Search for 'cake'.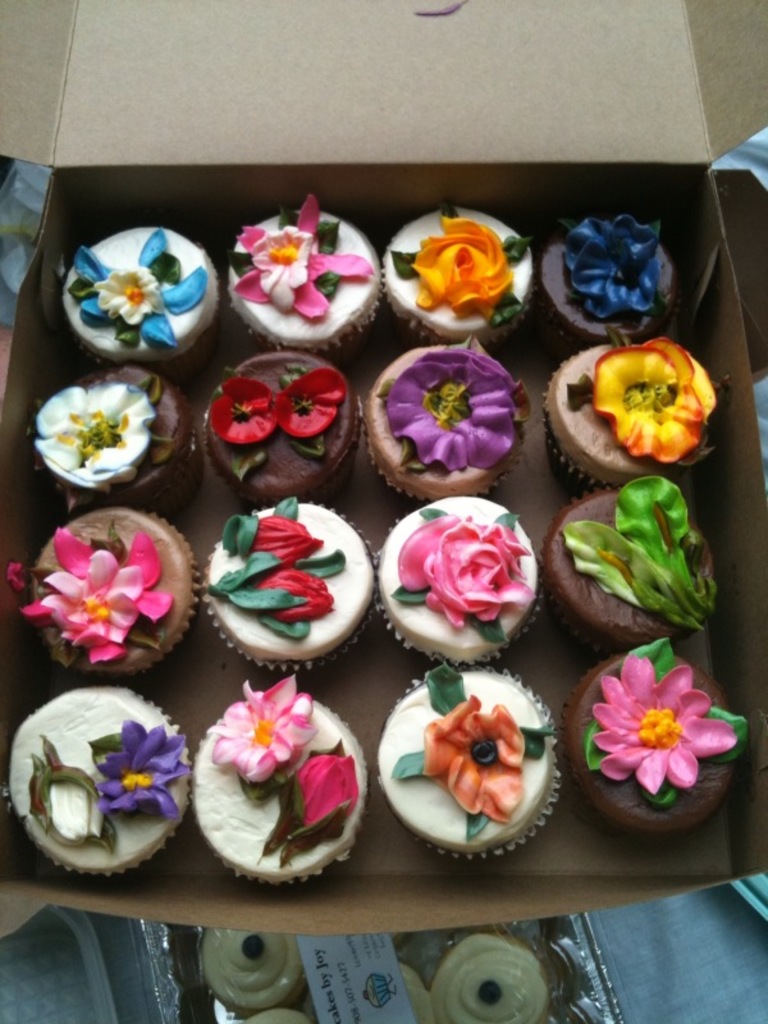
Found at bbox=(175, 671, 365, 877).
